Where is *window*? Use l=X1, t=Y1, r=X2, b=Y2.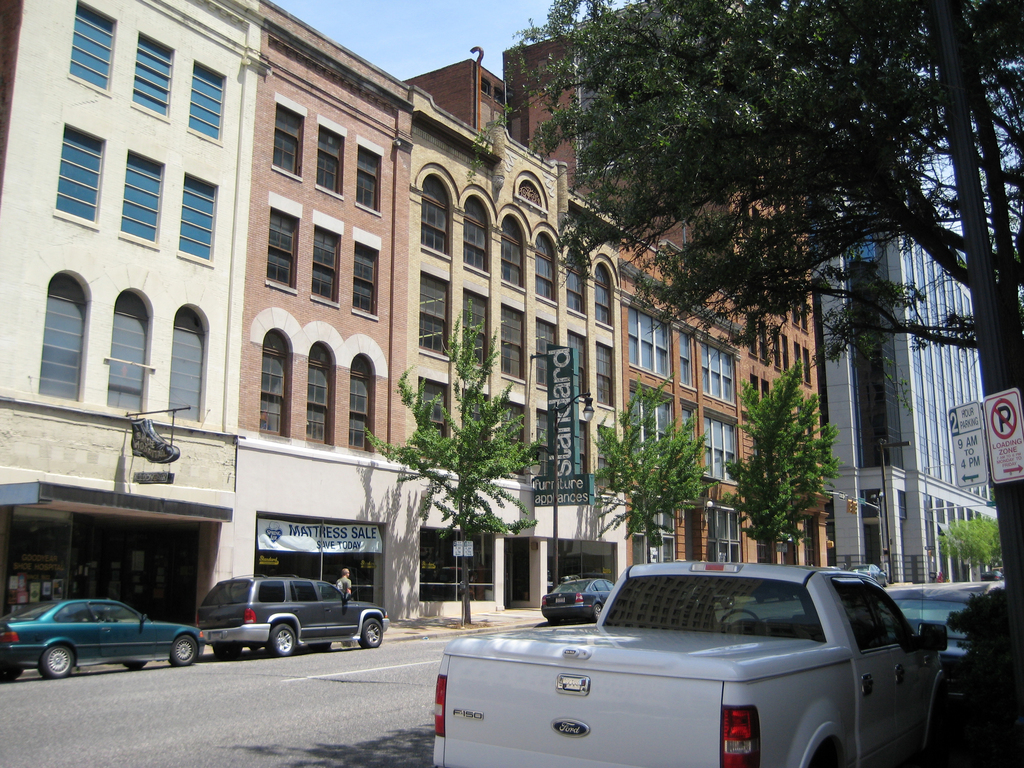
l=123, t=150, r=160, b=235.
